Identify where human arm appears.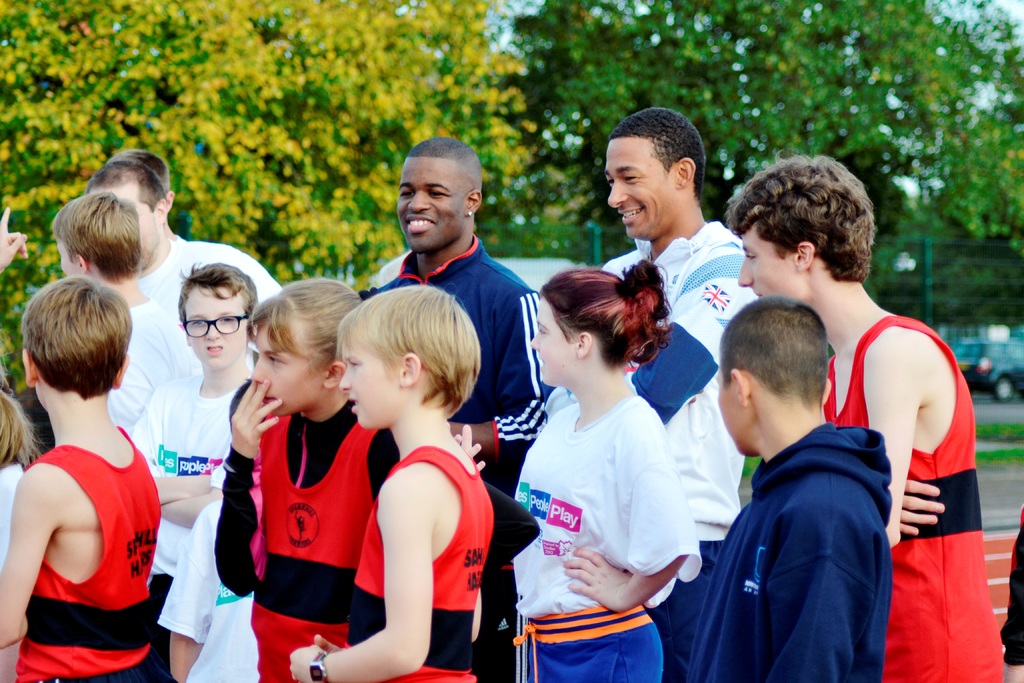
Appears at 159 486 238 532.
